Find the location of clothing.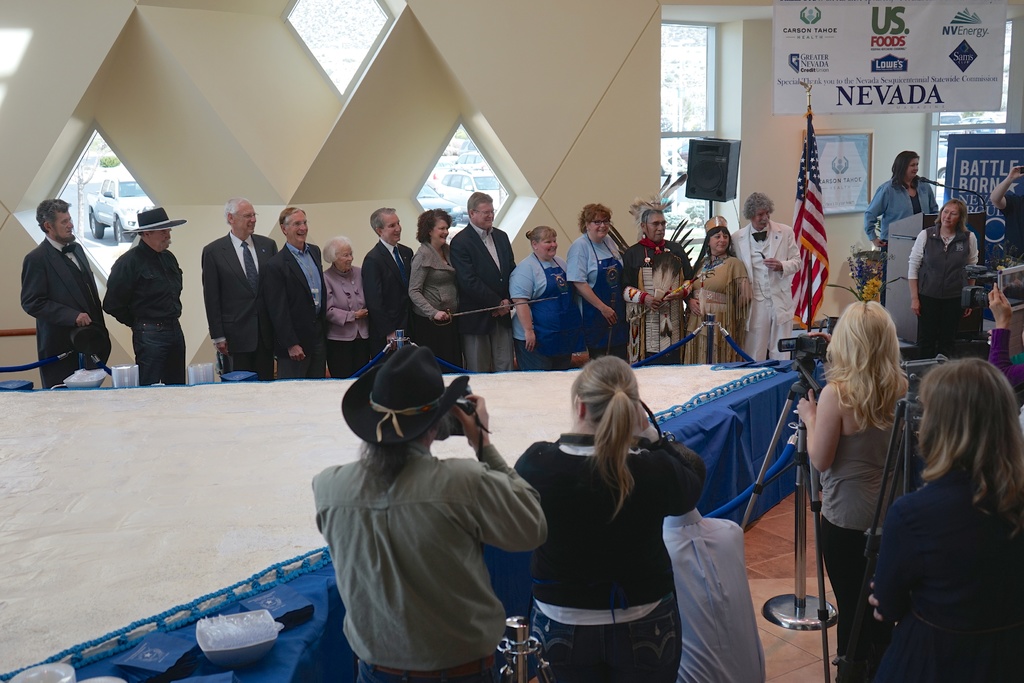
Location: 512:435:703:682.
